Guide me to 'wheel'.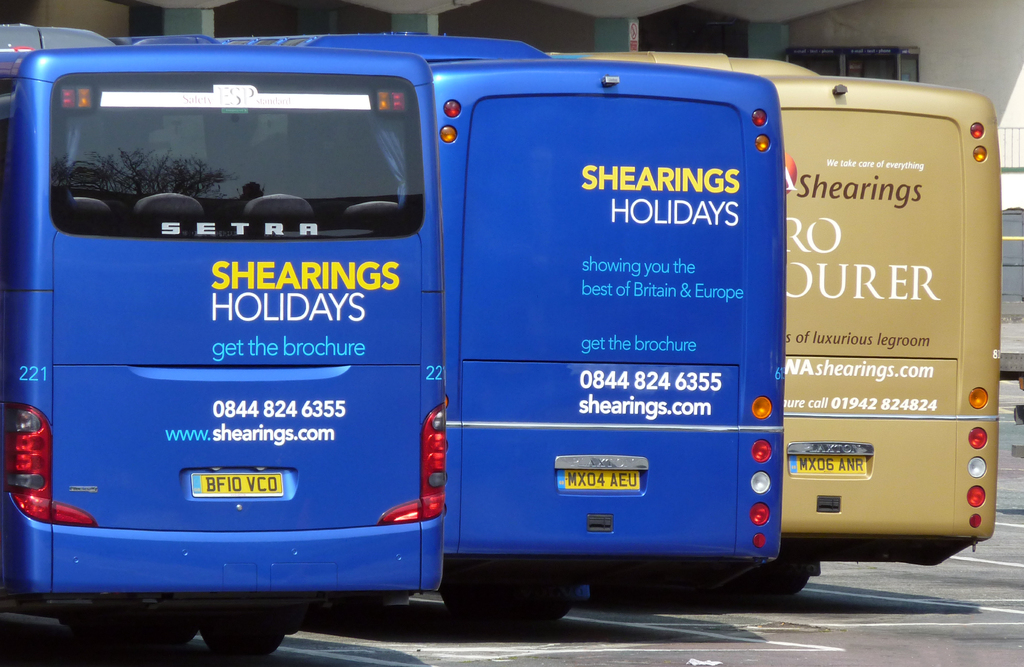
Guidance: rect(783, 571, 810, 593).
